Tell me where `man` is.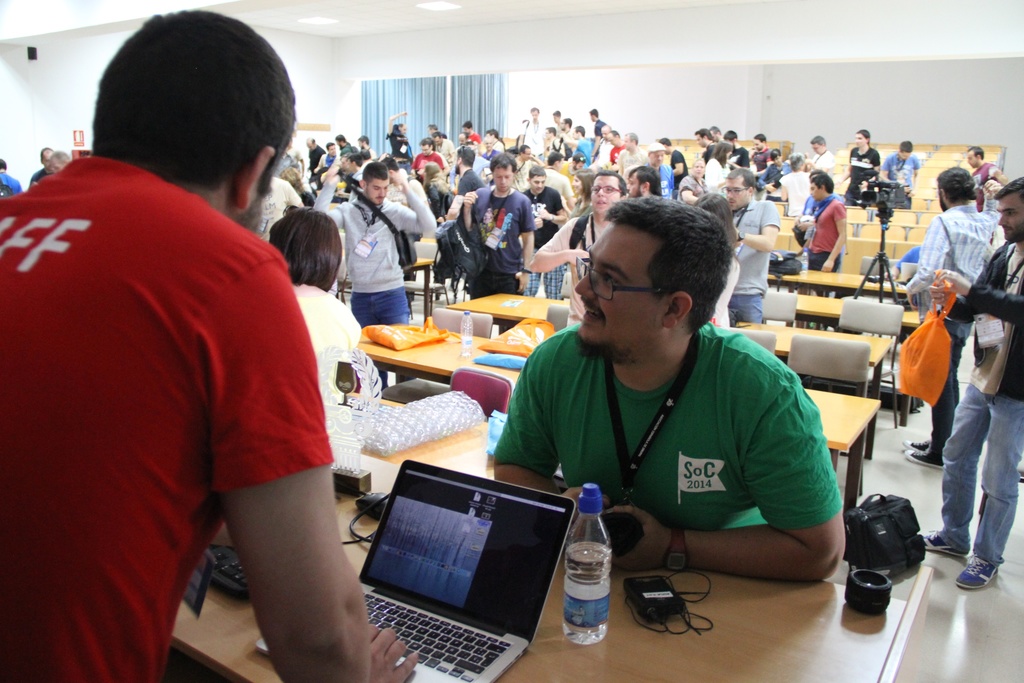
`man` is at box=[455, 149, 535, 333].
